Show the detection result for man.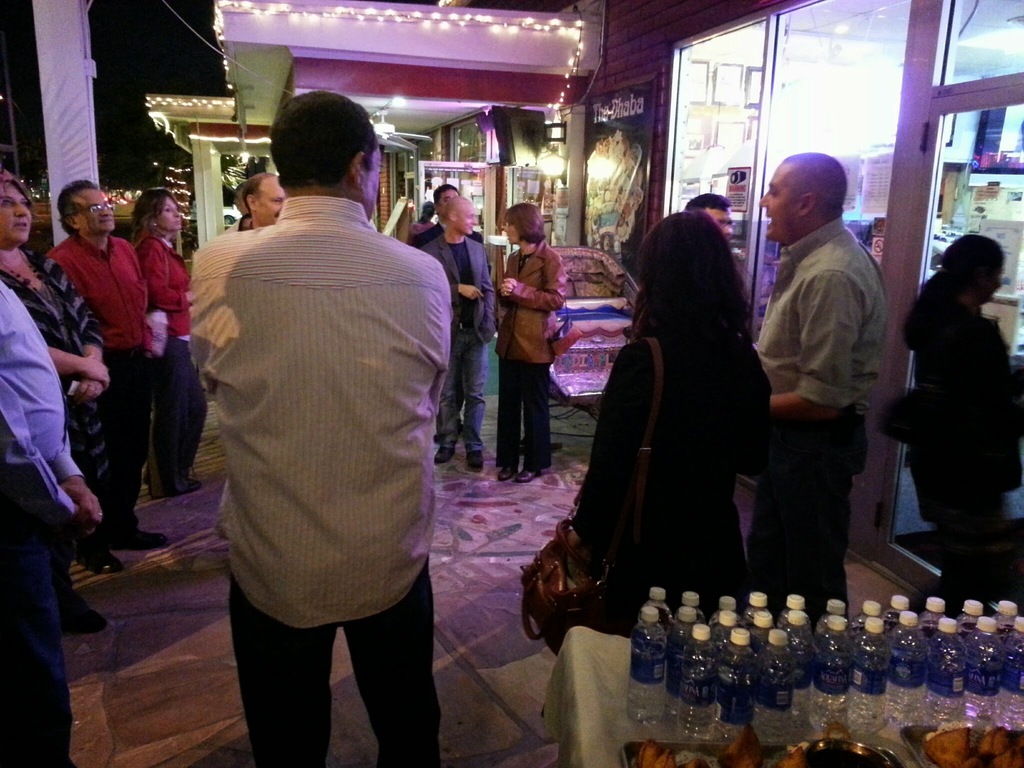
Rect(673, 188, 737, 249).
